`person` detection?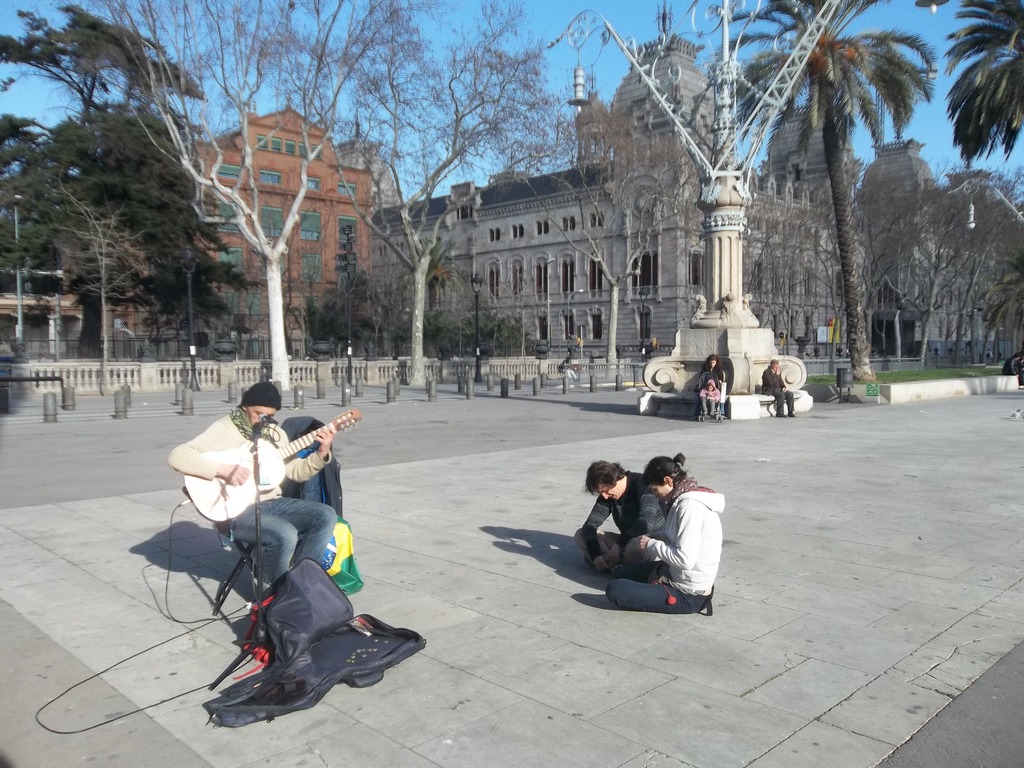
pyautogui.locateOnScreen(692, 356, 729, 420)
